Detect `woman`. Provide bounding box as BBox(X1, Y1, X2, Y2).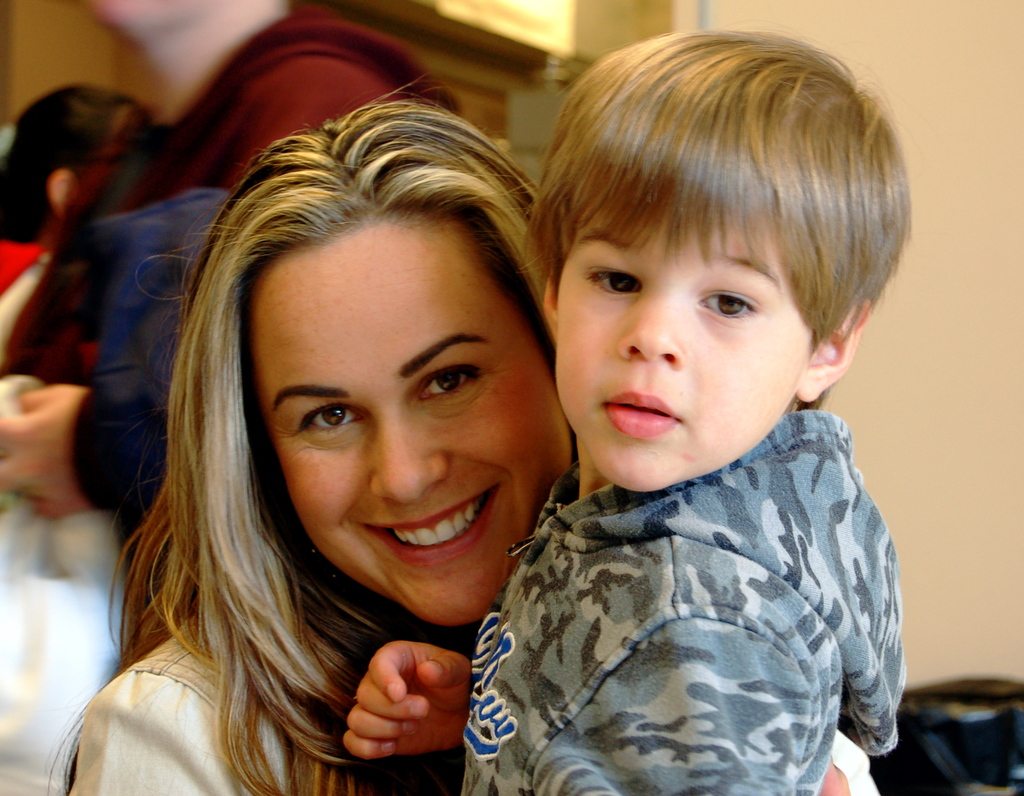
BBox(63, 79, 632, 795).
